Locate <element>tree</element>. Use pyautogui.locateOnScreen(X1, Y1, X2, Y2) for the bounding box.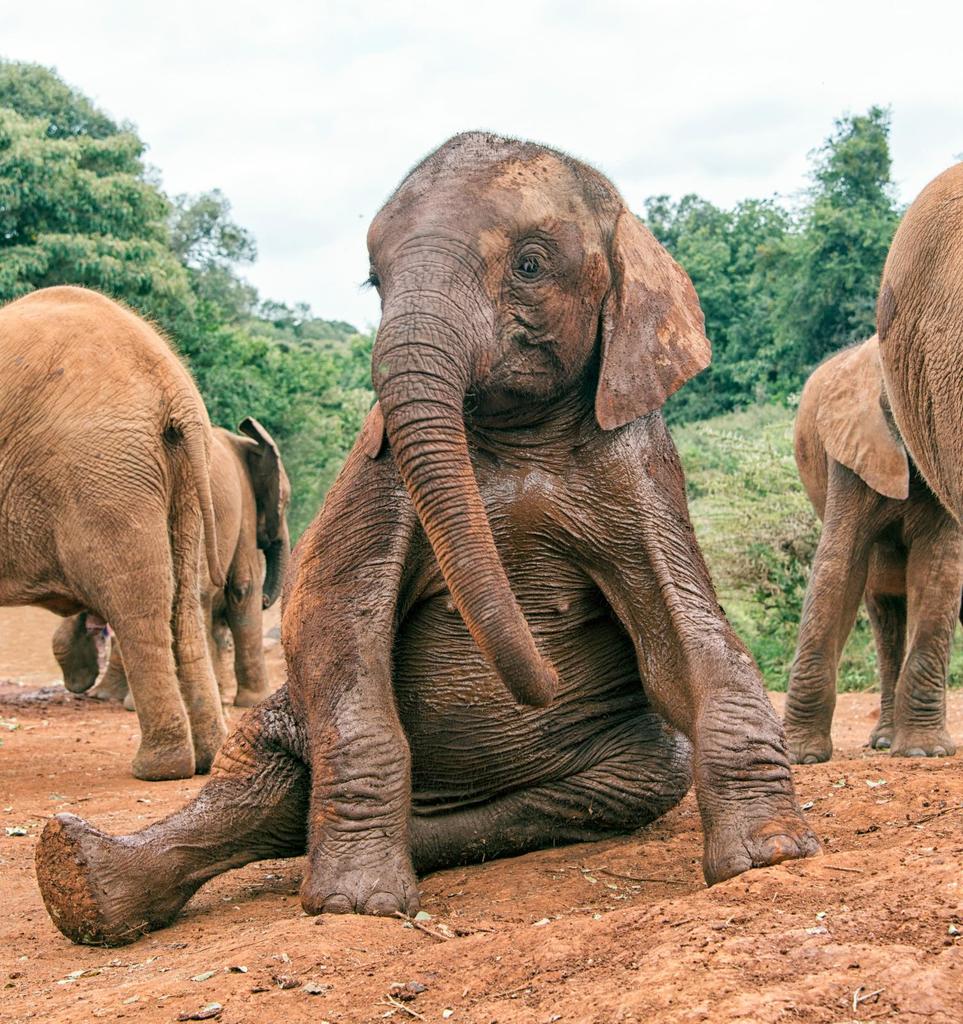
pyautogui.locateOnScreen(0, 52, 175, 348).
